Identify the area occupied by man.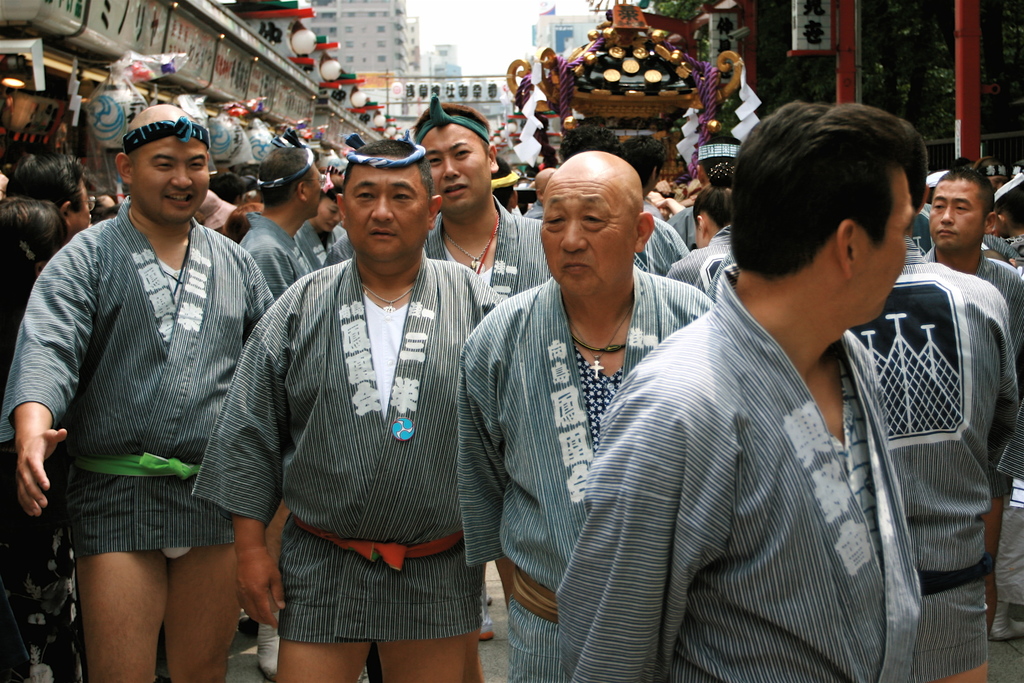
Area: <box>237,147,321,296</box>.
